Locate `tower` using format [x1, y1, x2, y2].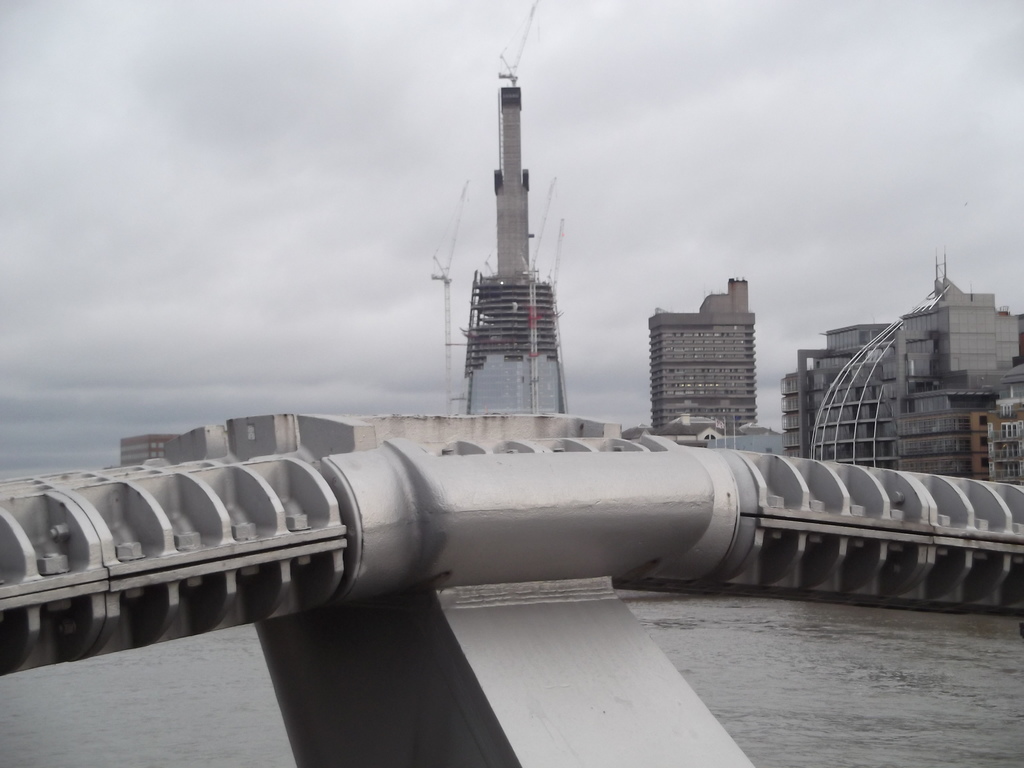
[440, 15, 589, 479].
